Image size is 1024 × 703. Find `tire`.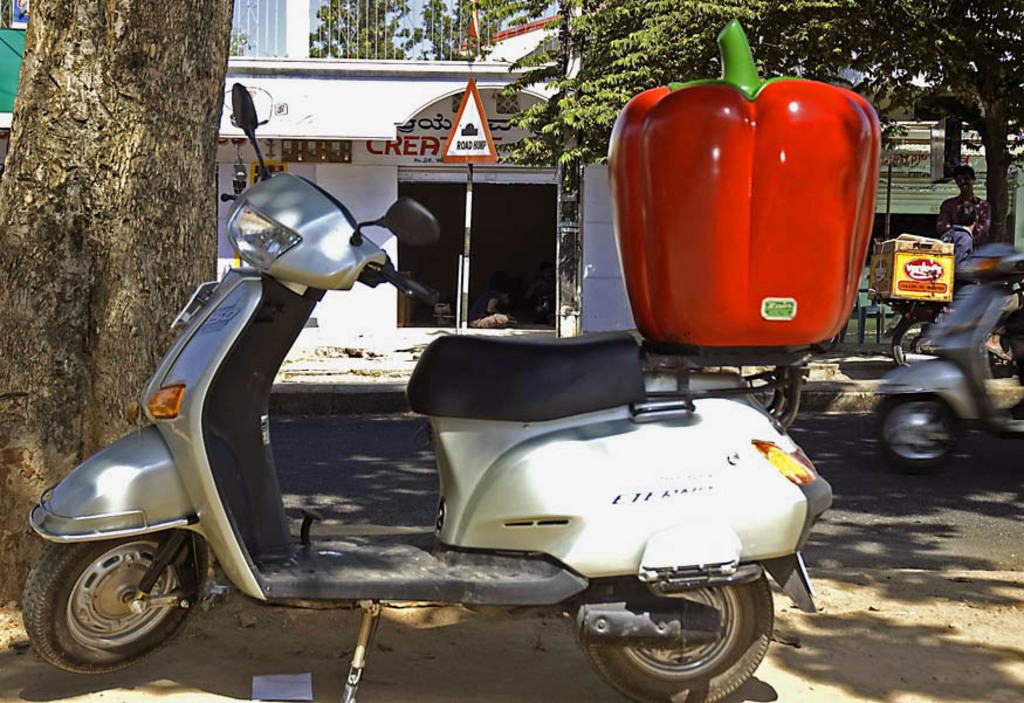
573, 568, 771, 702.
